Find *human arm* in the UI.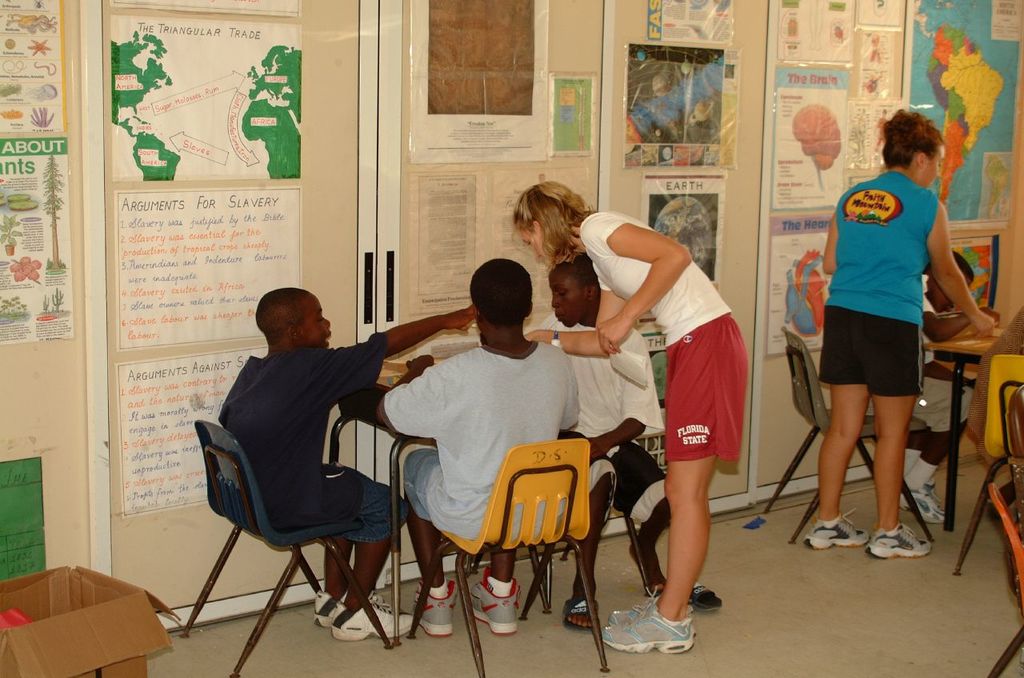
UI element at 377,355,430,394.
